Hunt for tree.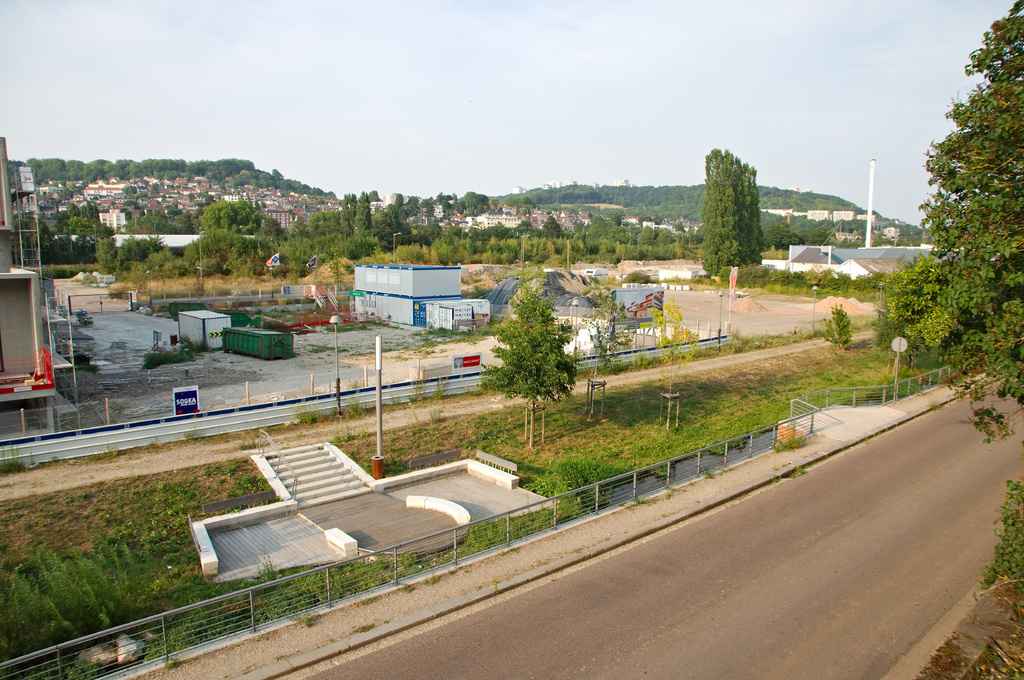
Hunted down at rect(138, 214, 201, 237).
